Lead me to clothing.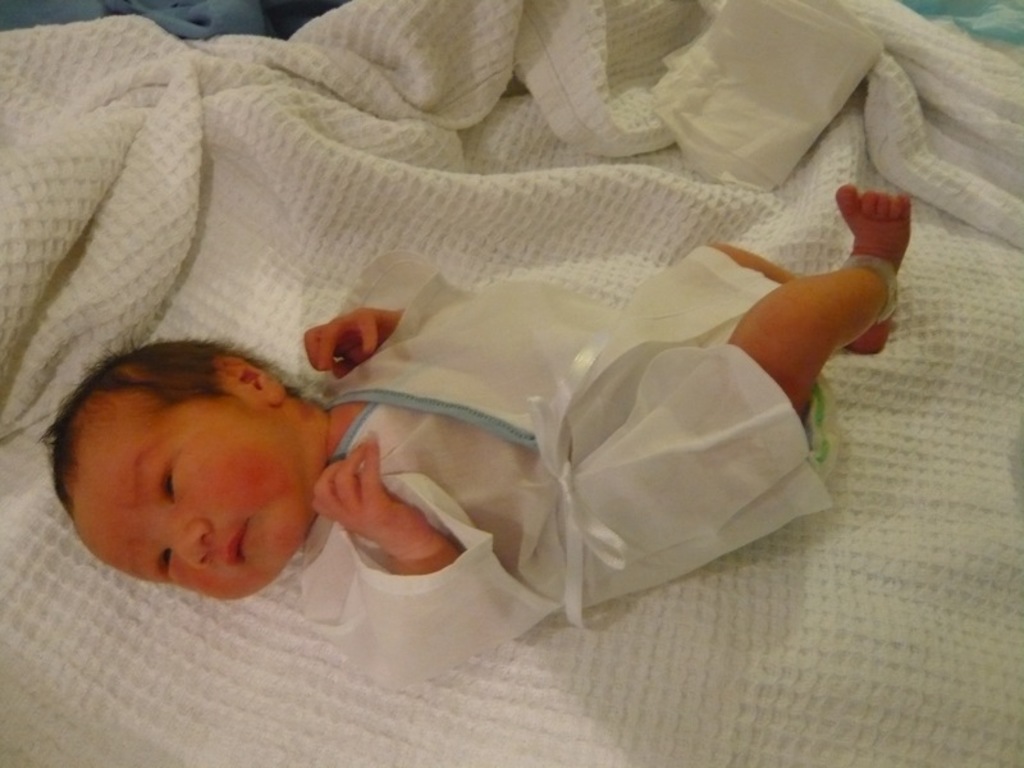
Lead to crop(273, 253, 818, 727).
